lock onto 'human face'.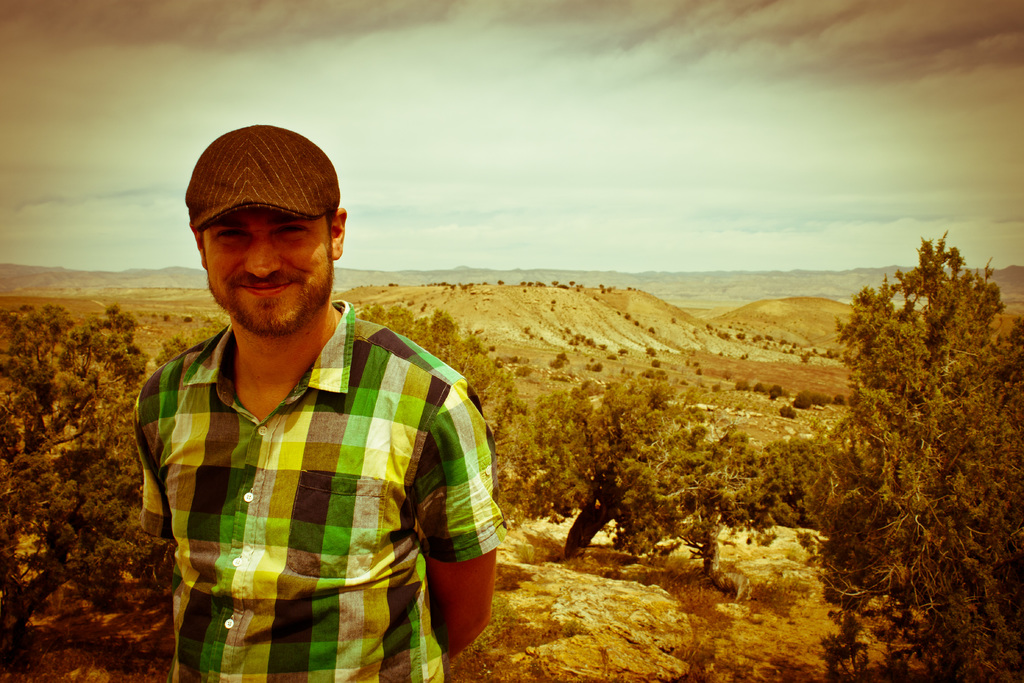
Locked: locate(204, 205, 340, 333).
